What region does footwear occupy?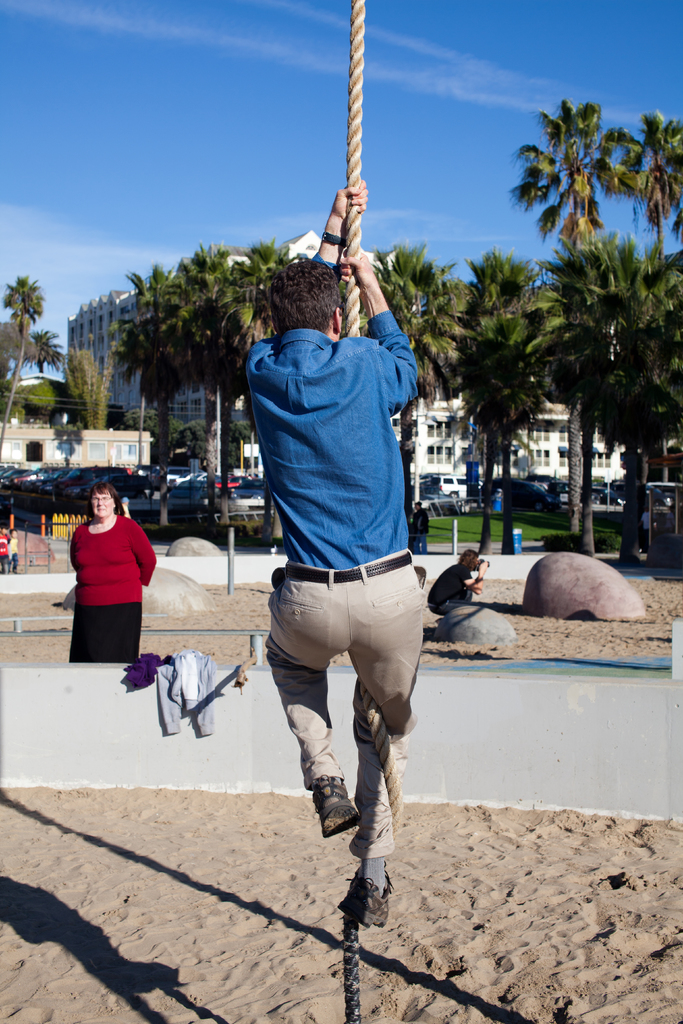
(left=338, top=871, right=395, bottom=958).
